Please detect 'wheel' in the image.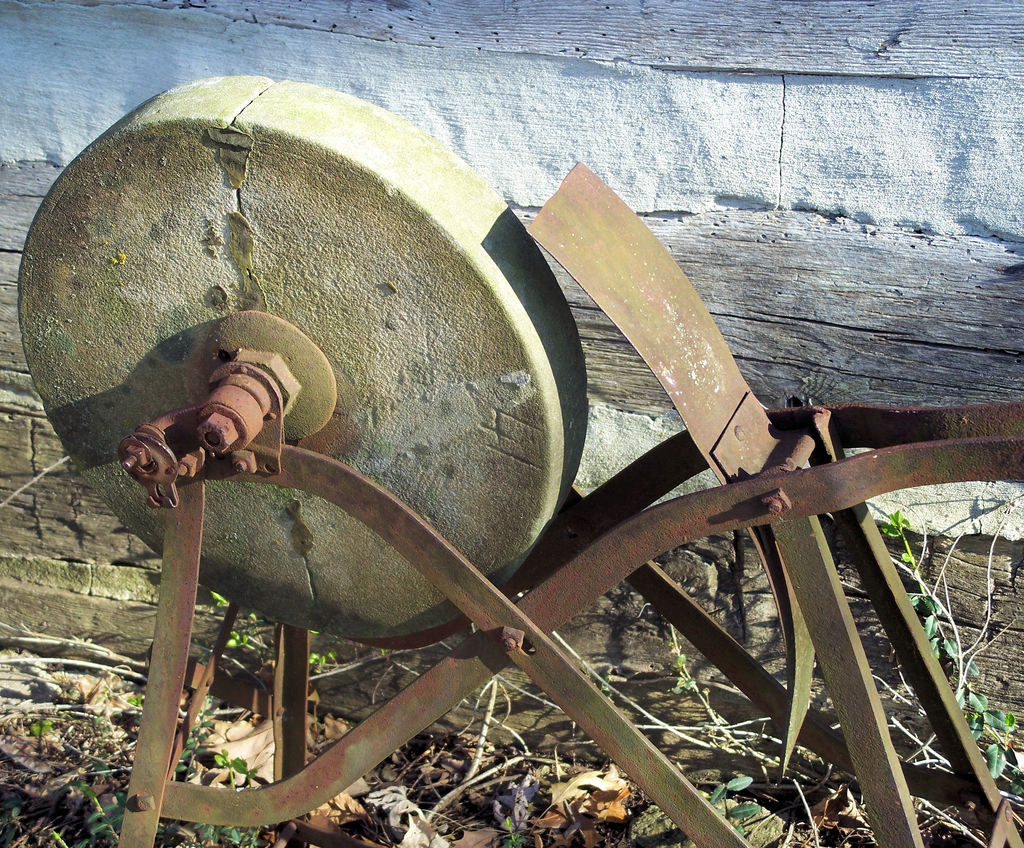
(19,81,588,651).
